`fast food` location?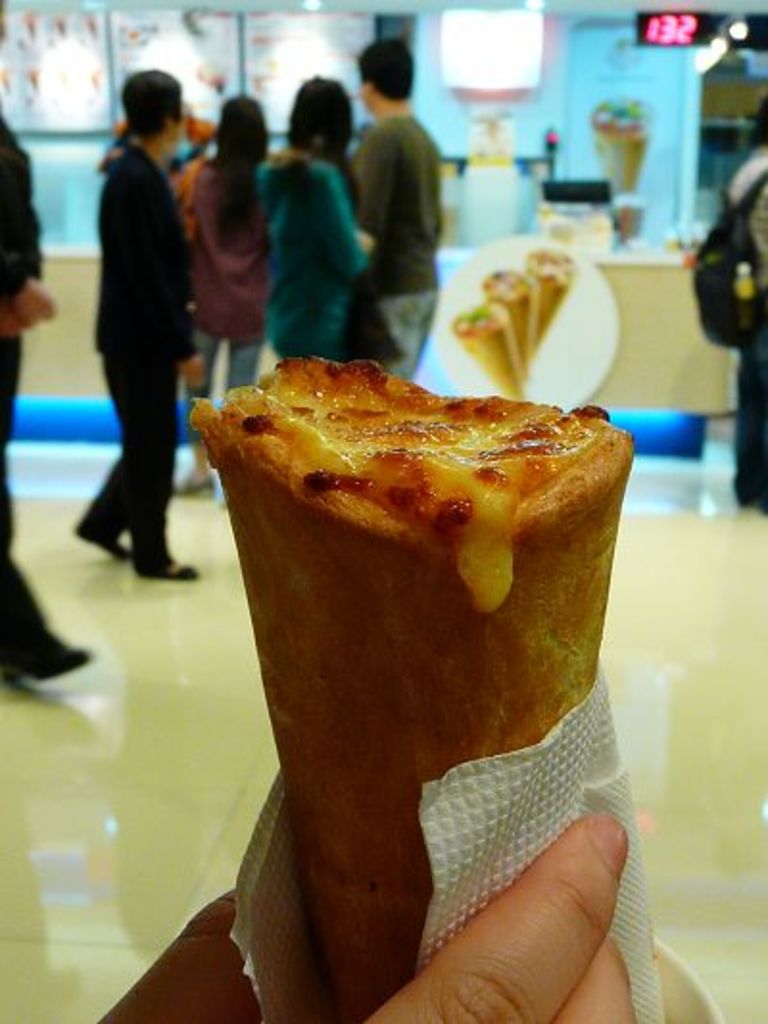
bbox=(90, 71, 104, 98)
